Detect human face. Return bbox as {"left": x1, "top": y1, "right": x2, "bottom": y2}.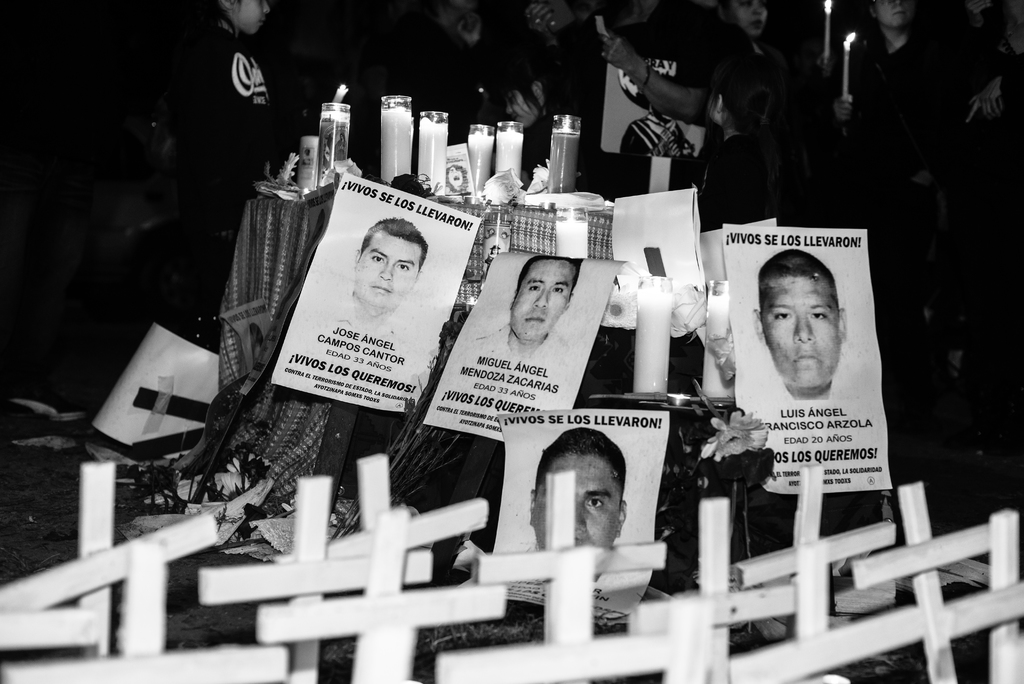
{"left": 758, "top": 277, "right": 843, "bottom": 389}.
